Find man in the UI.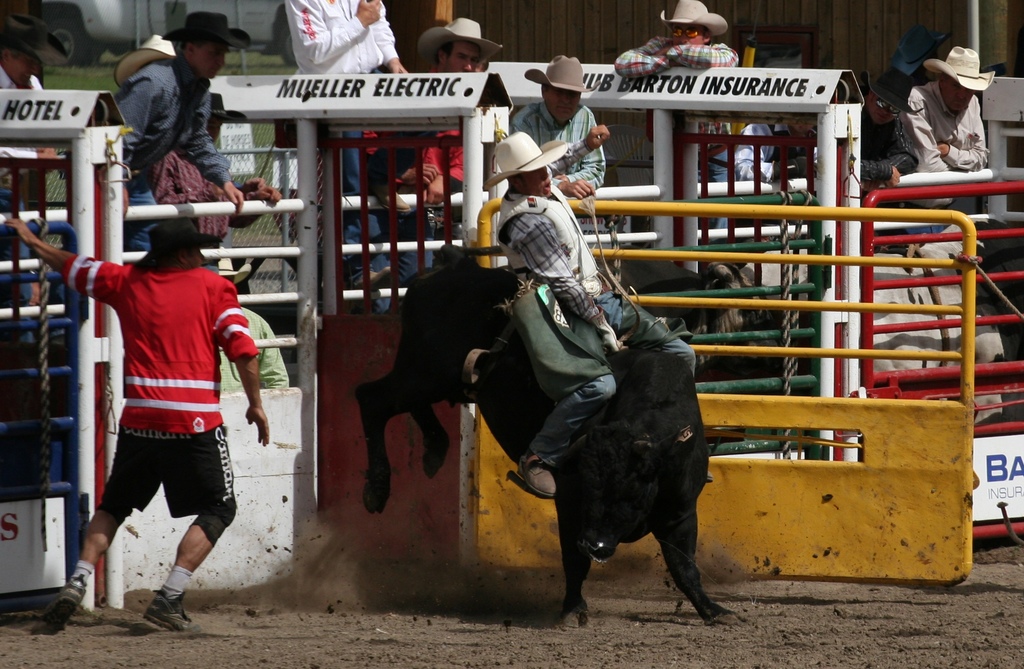
UI element at <box>0,210,275,625</box>.
